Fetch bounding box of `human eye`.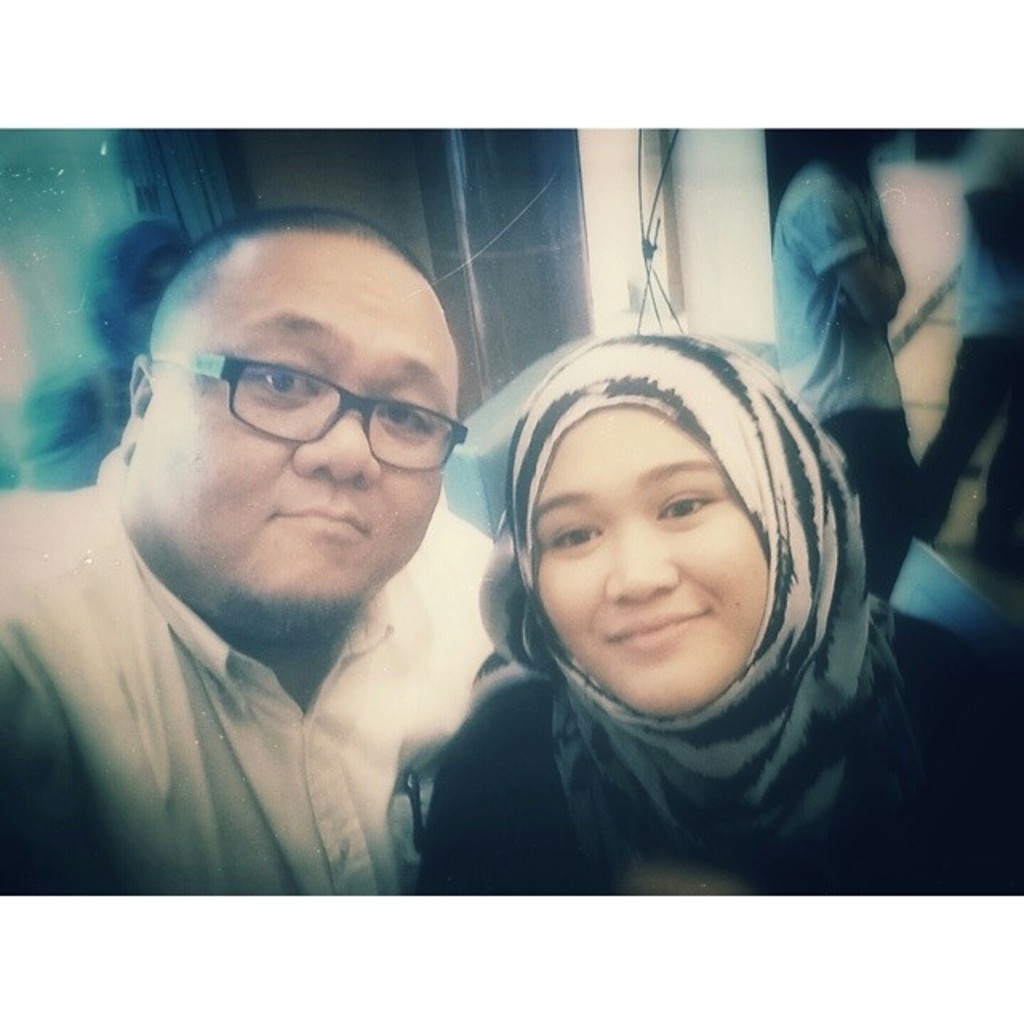
Bbox: [x1=250, y1=349, x2=328, y2=406].
